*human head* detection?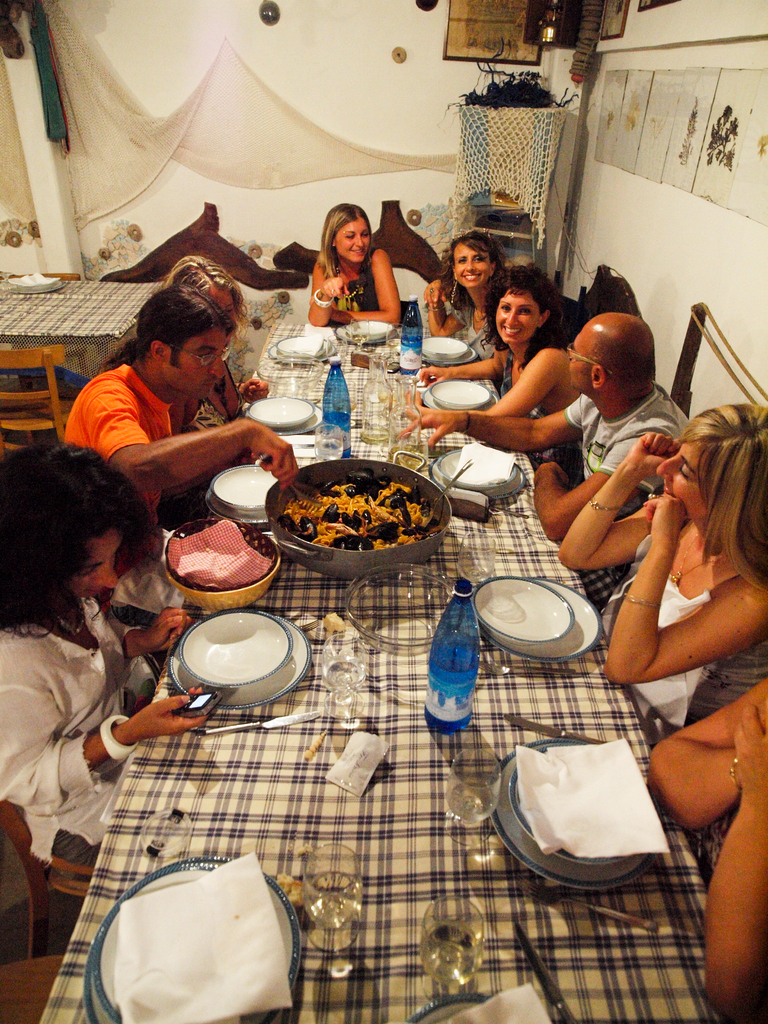
(left=566, top=308, right=662, bottom=404)
